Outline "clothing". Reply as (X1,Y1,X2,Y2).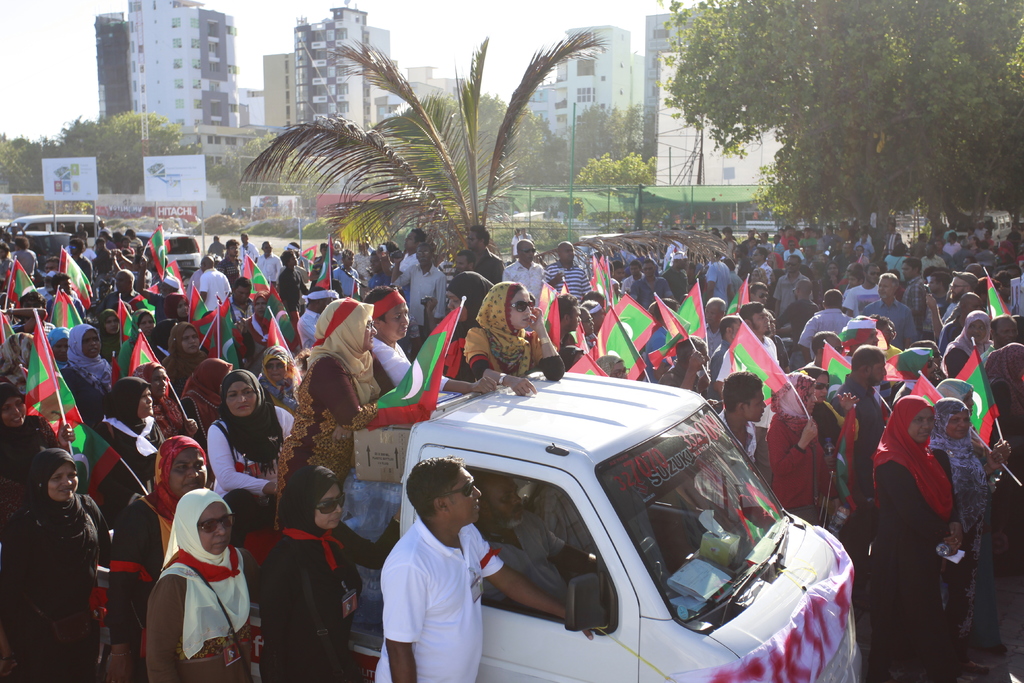
(781,300,815,338).
